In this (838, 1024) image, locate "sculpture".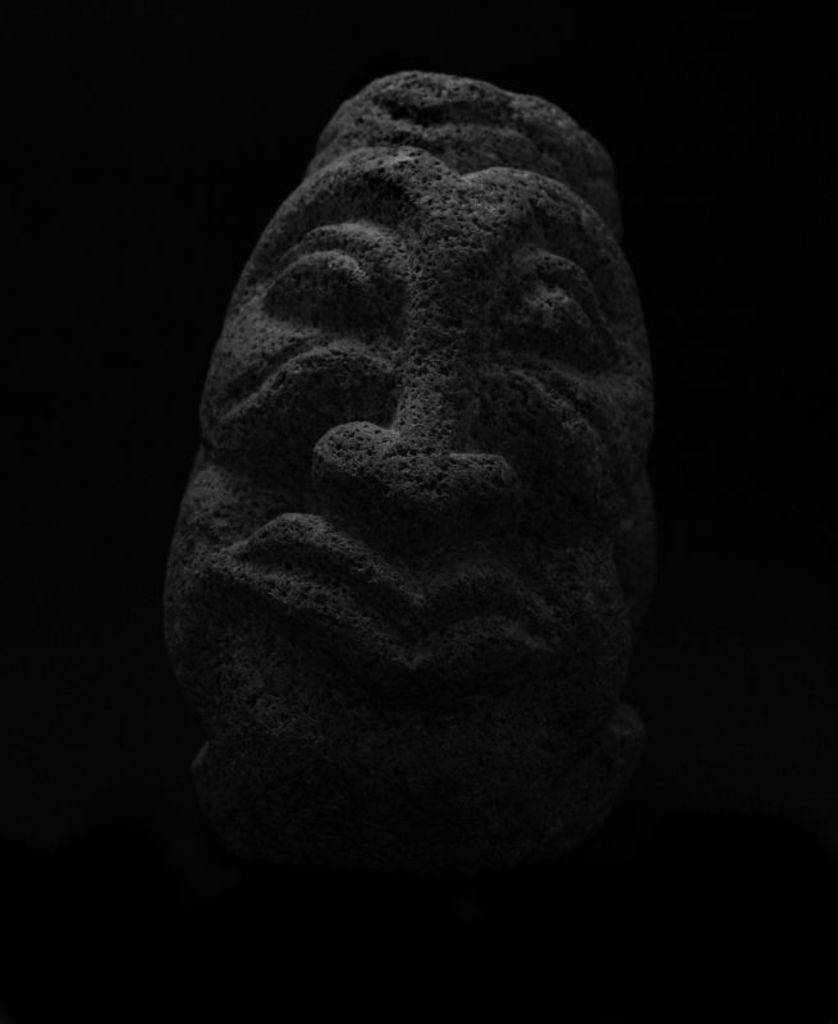
Bounding box: Rect(162, 54, 688, 1018).
